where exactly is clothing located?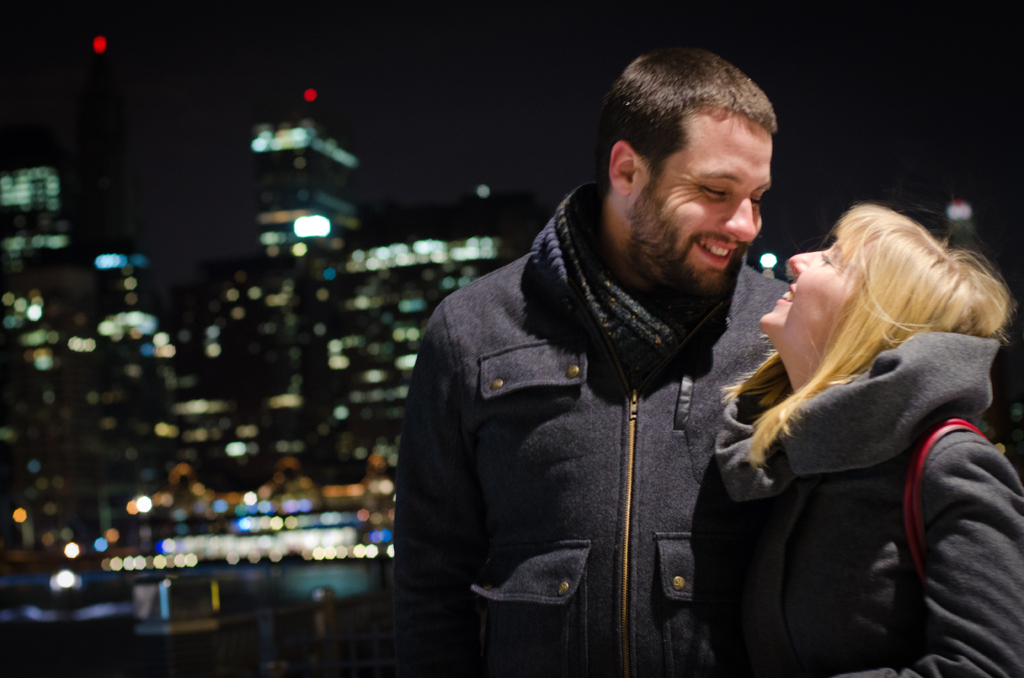
Its bounding box is pyautogui.locateOnScreen(783, 323, 1023, 677).
